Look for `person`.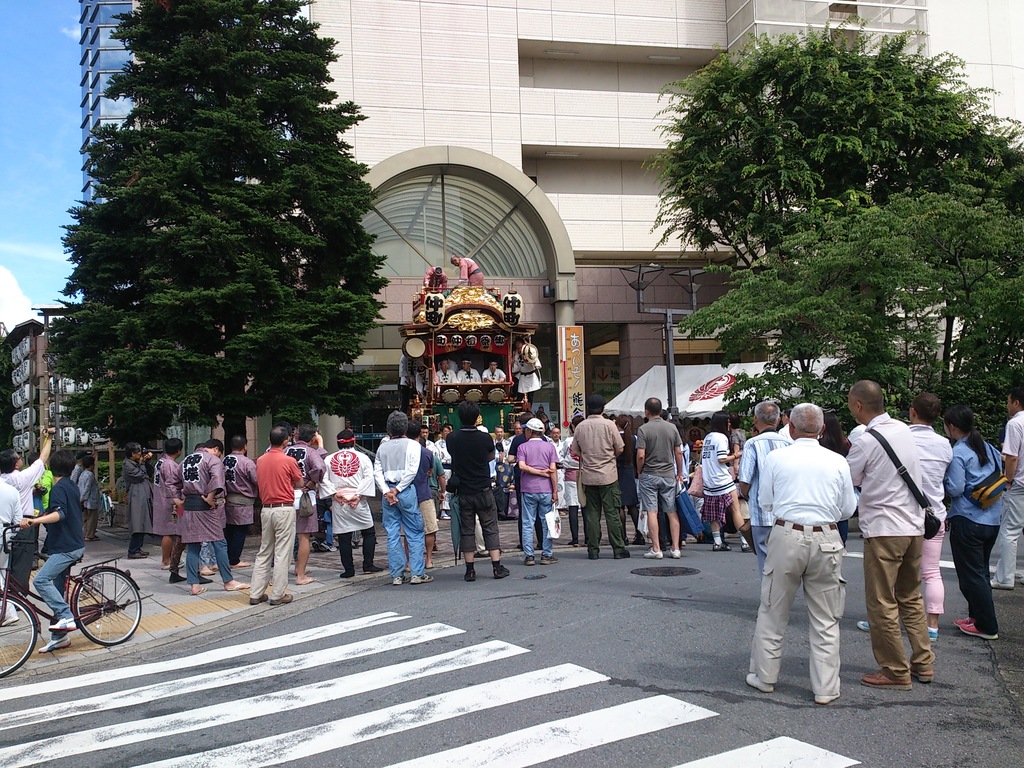
Found: [x1=0, y1=428, x2=56, y2=611].
